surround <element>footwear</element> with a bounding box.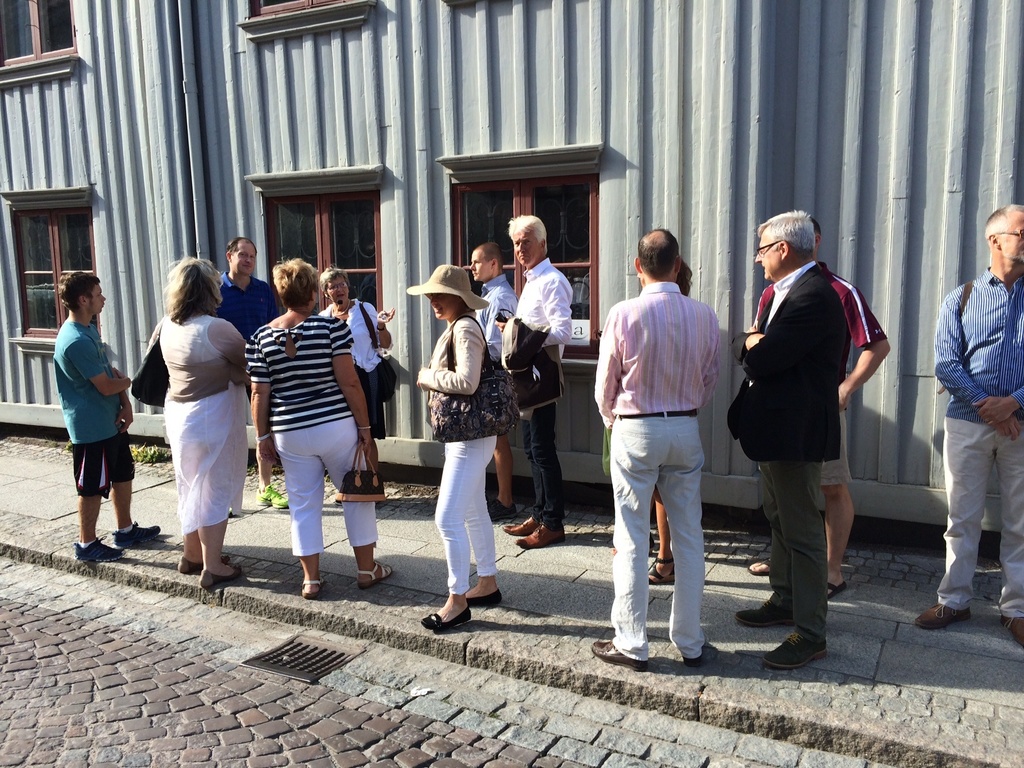
913 602 973 631.
